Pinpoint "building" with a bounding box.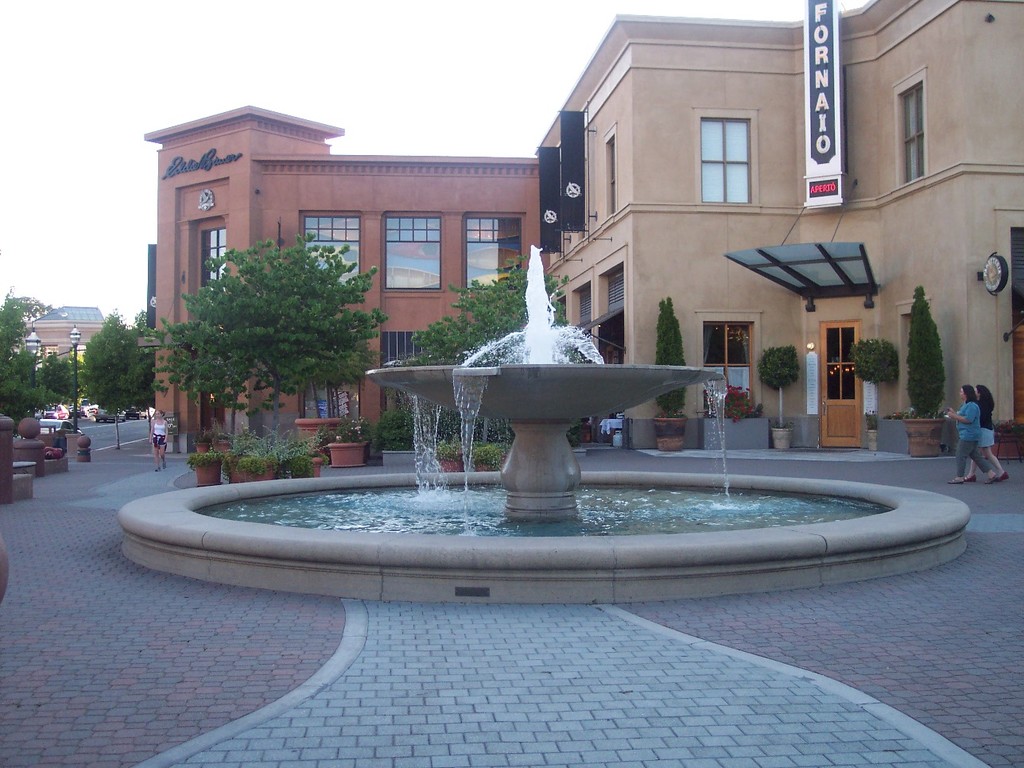
24/304/111/359.
